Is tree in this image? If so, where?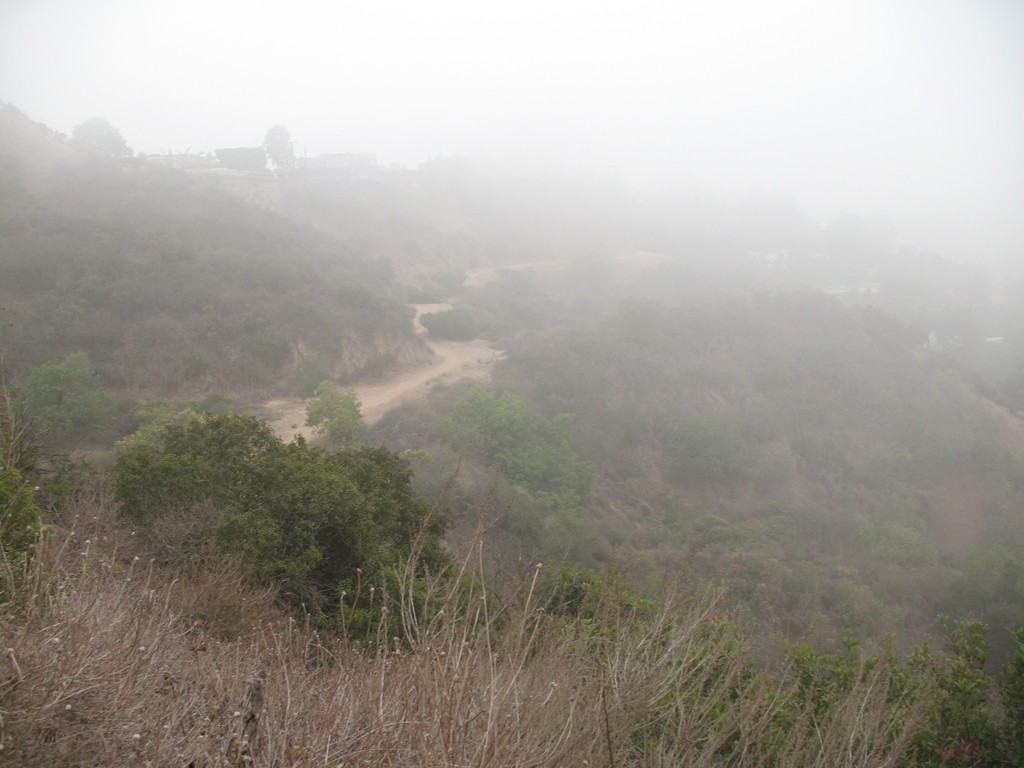
Yes, at (531,612,1019,767).
